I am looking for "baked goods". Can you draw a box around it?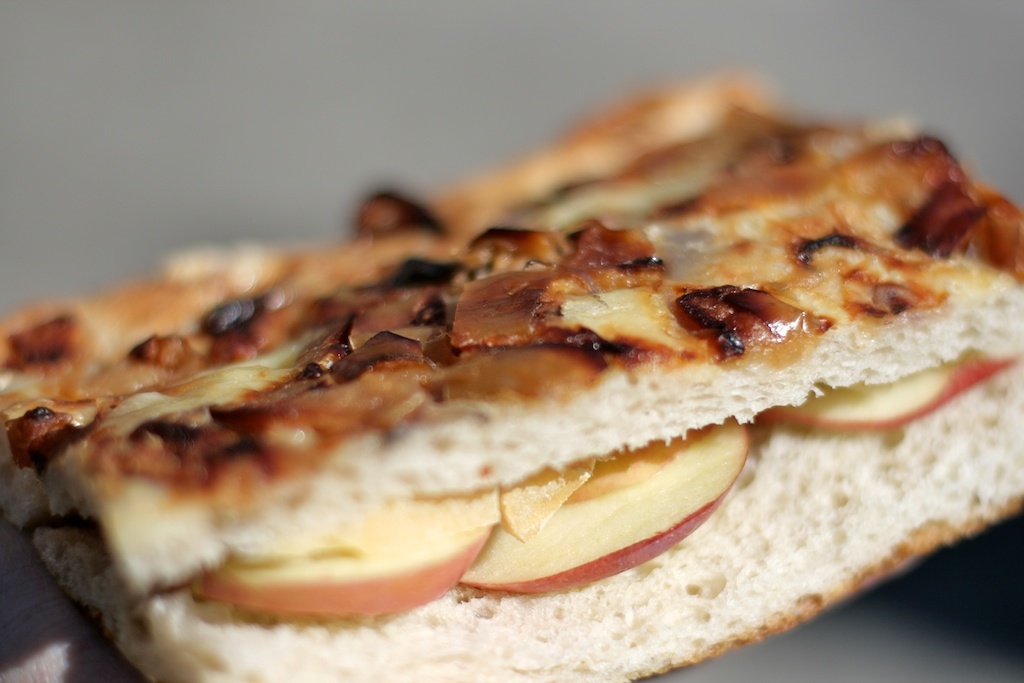
Sure, the bounding box is (x1=0, y1=86, x2=1023, y2=682).
